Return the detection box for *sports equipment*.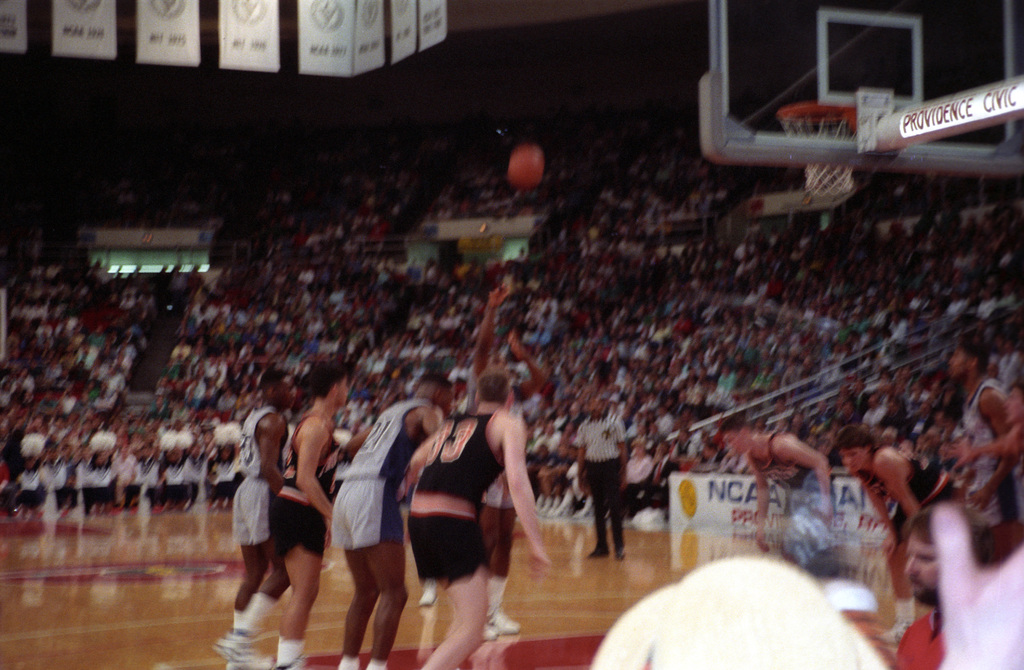
pyautogui.locateOnScreen(779, 102, 859, 196).
